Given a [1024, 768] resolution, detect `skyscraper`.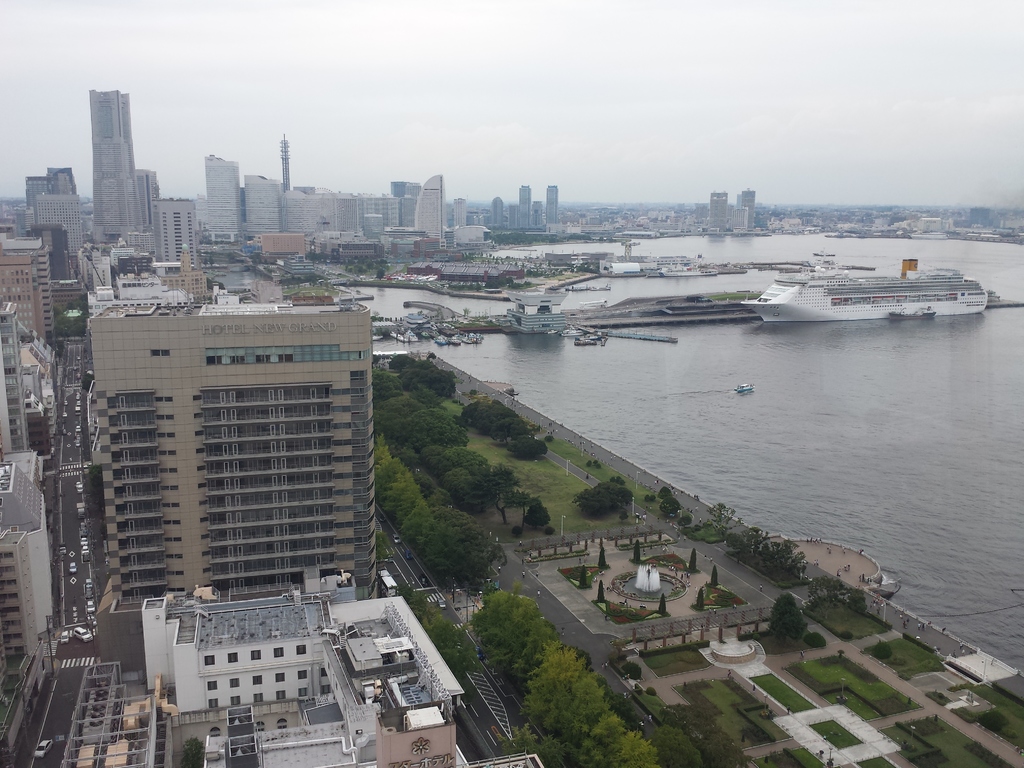
(left=710, top=188, right=726, bottom=221).
